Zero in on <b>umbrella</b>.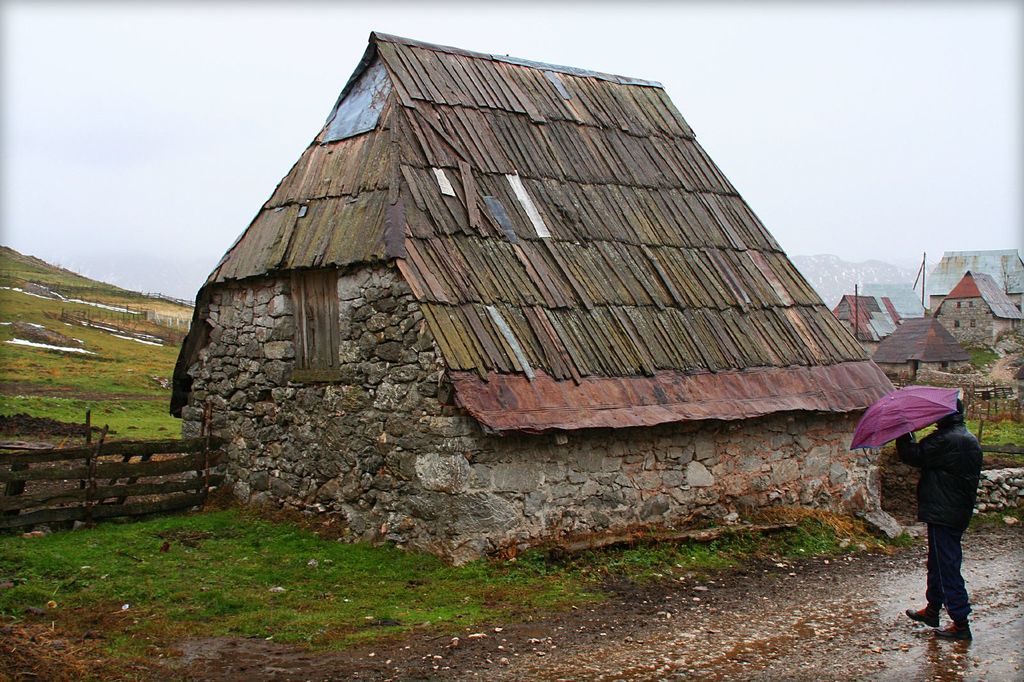
Zeroed in: bbox(848, 383, 959, 451).
